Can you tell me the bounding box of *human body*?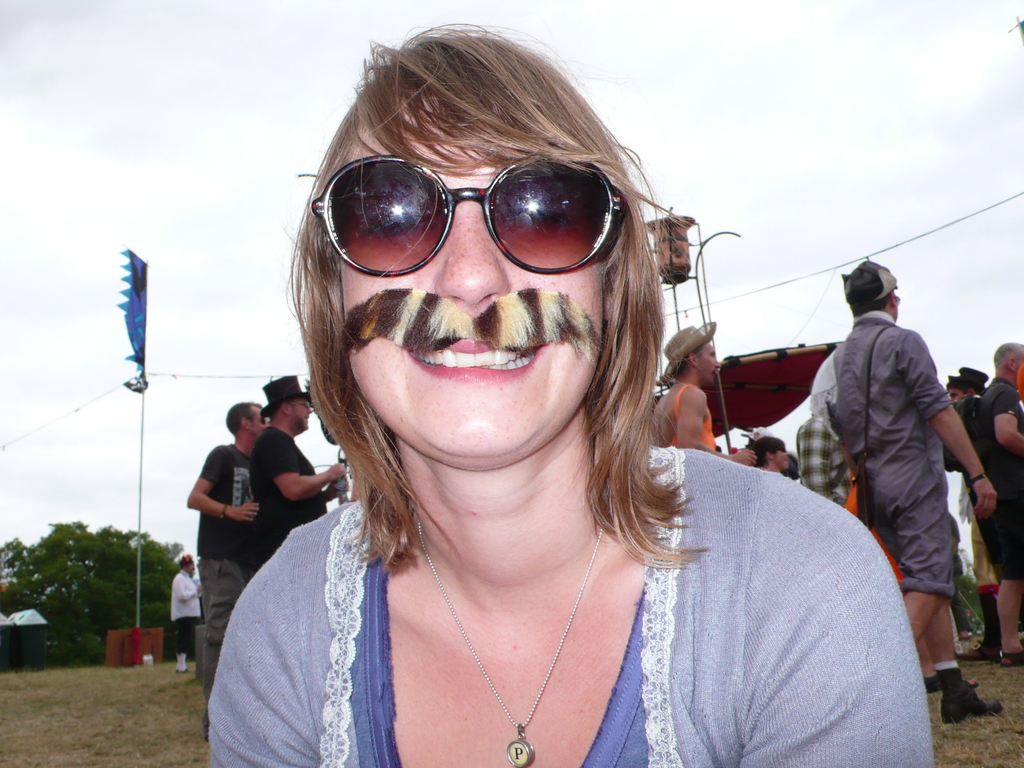
<region>183, 403, 268, 664</region>.
